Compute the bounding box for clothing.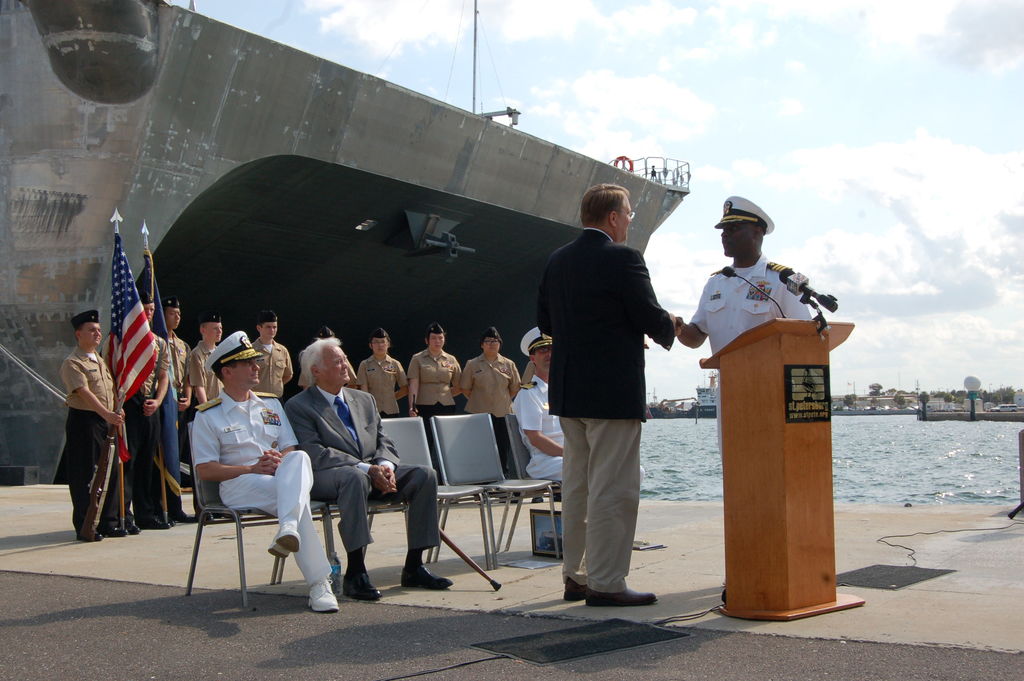
461:354:522:423.
